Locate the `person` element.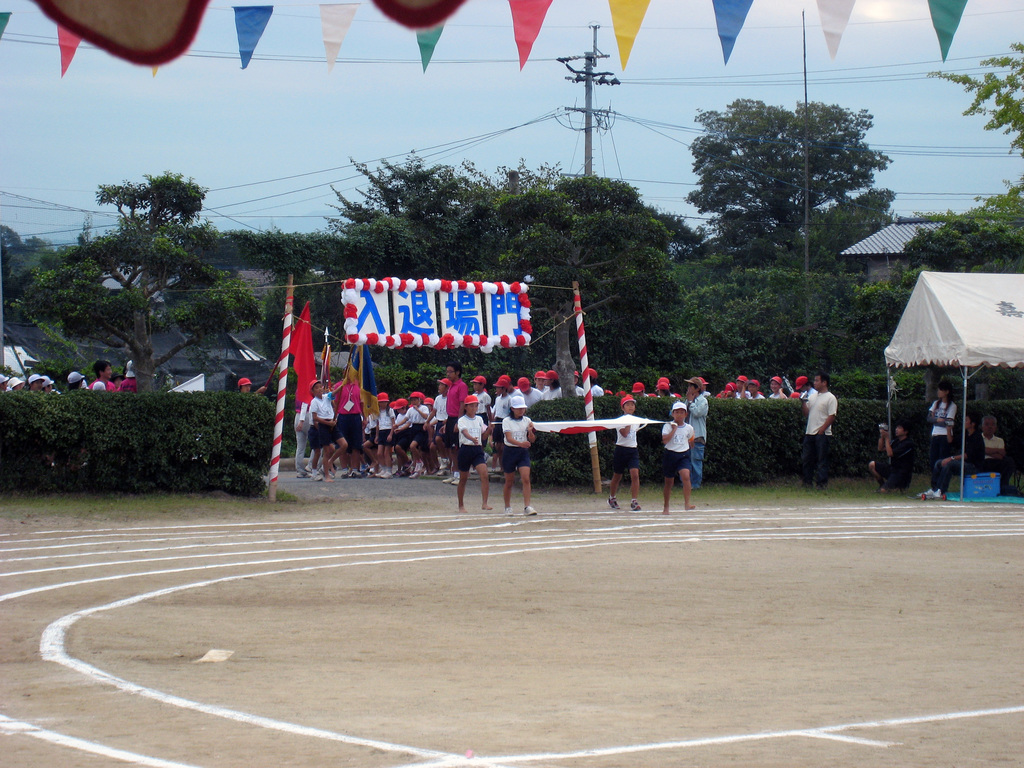
Element bbox: {"left": 443, "top": 364, "right": 470, "bottom": 486}.
